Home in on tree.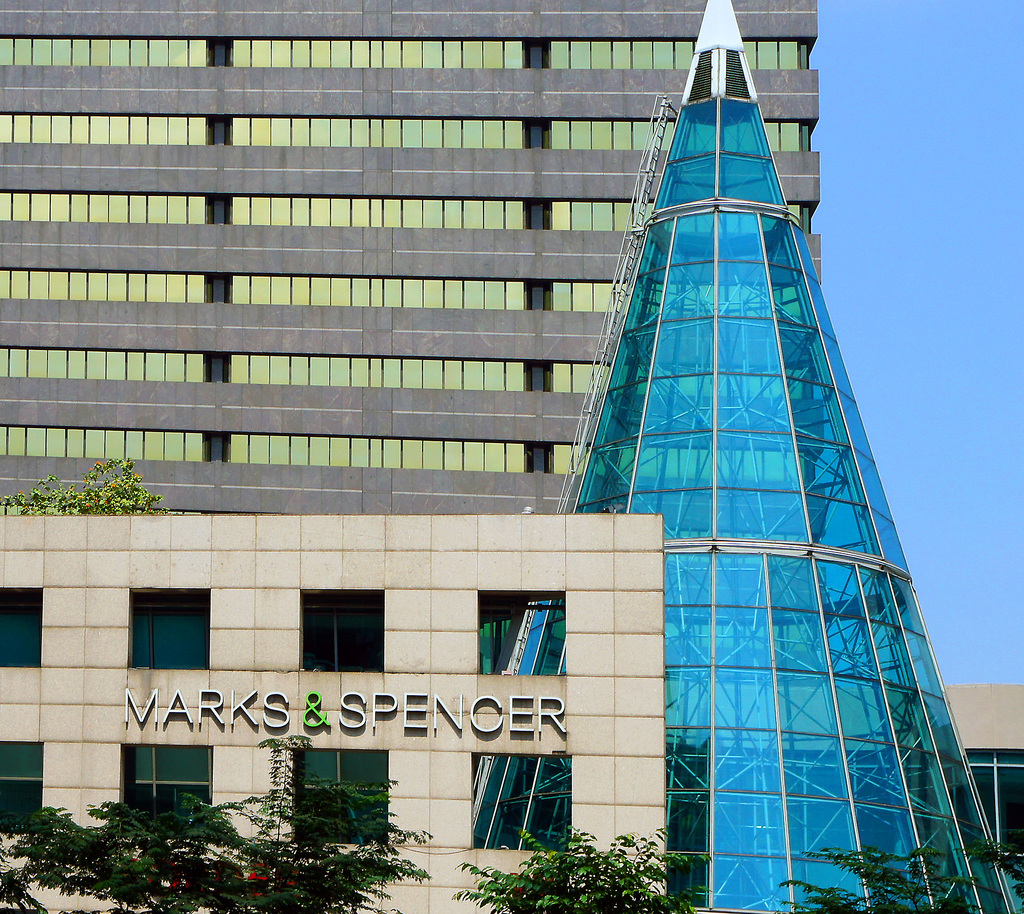
Homed in at bbox=(4, 787, 236, 913).
